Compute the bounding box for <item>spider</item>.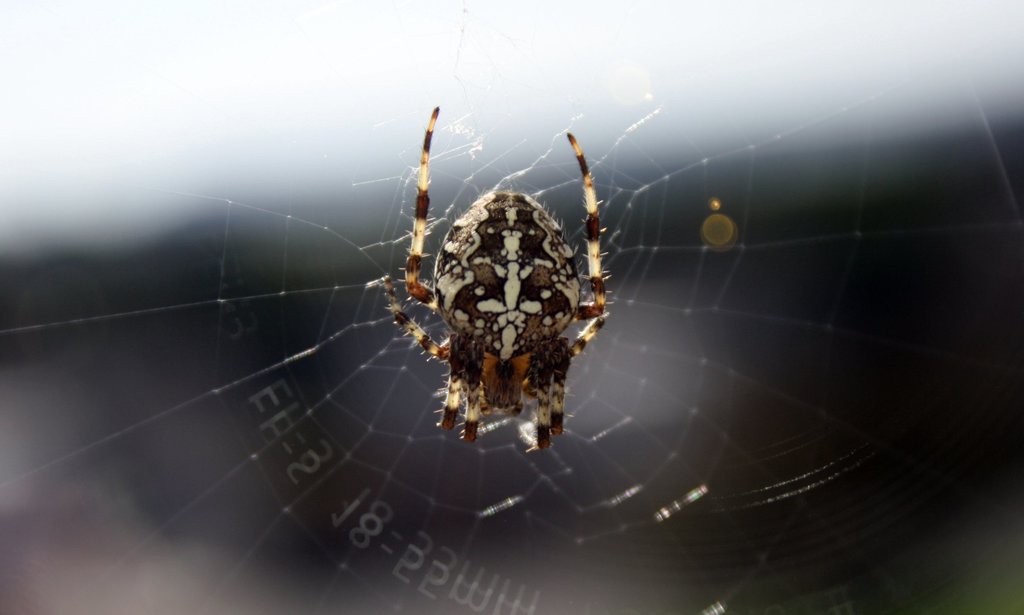
[x1=381, y1=103, x2=594, y2=454].
